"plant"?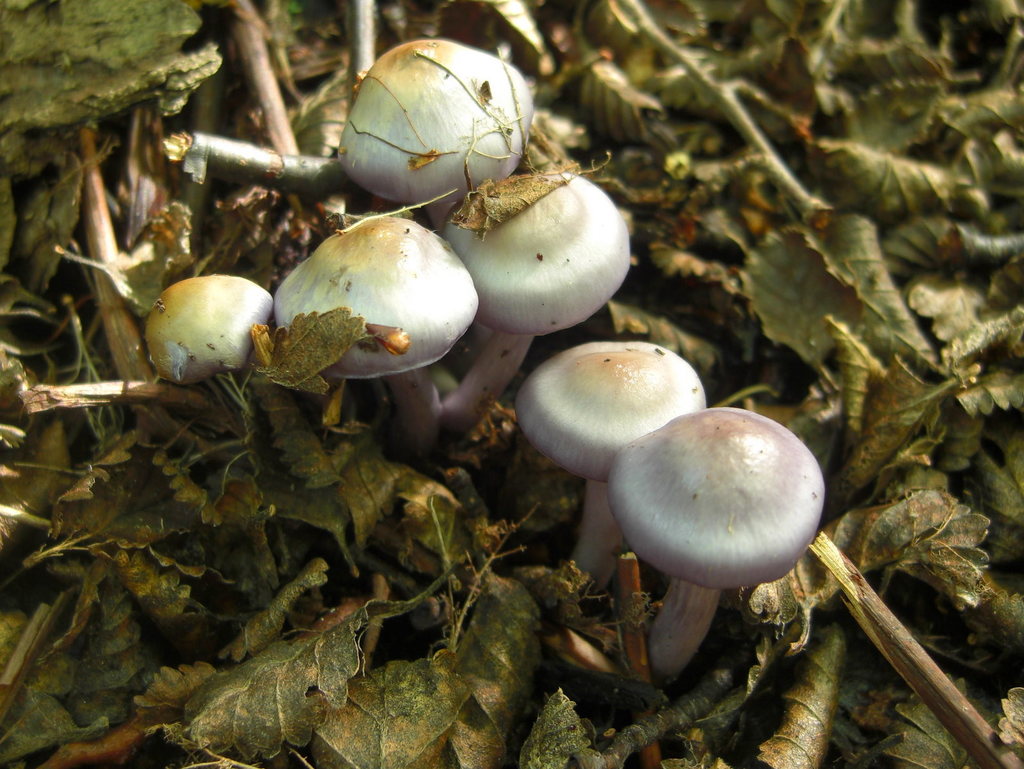
locate(335, 37, 530, 232)
